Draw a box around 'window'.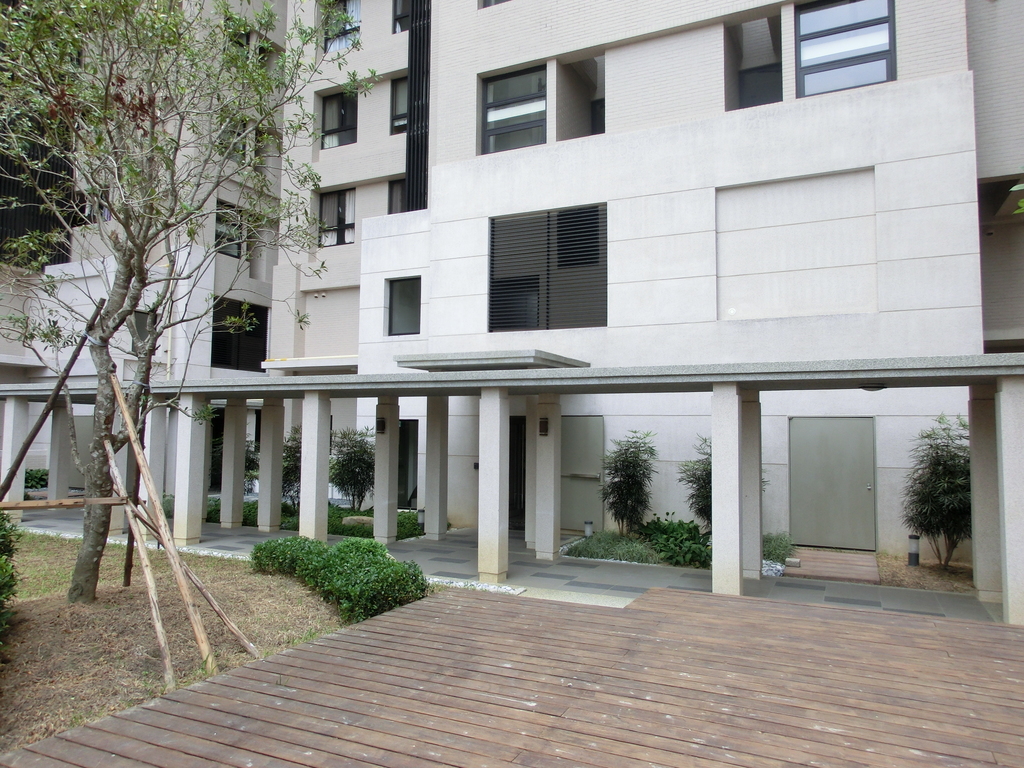
[319, 89, 356, 150].
